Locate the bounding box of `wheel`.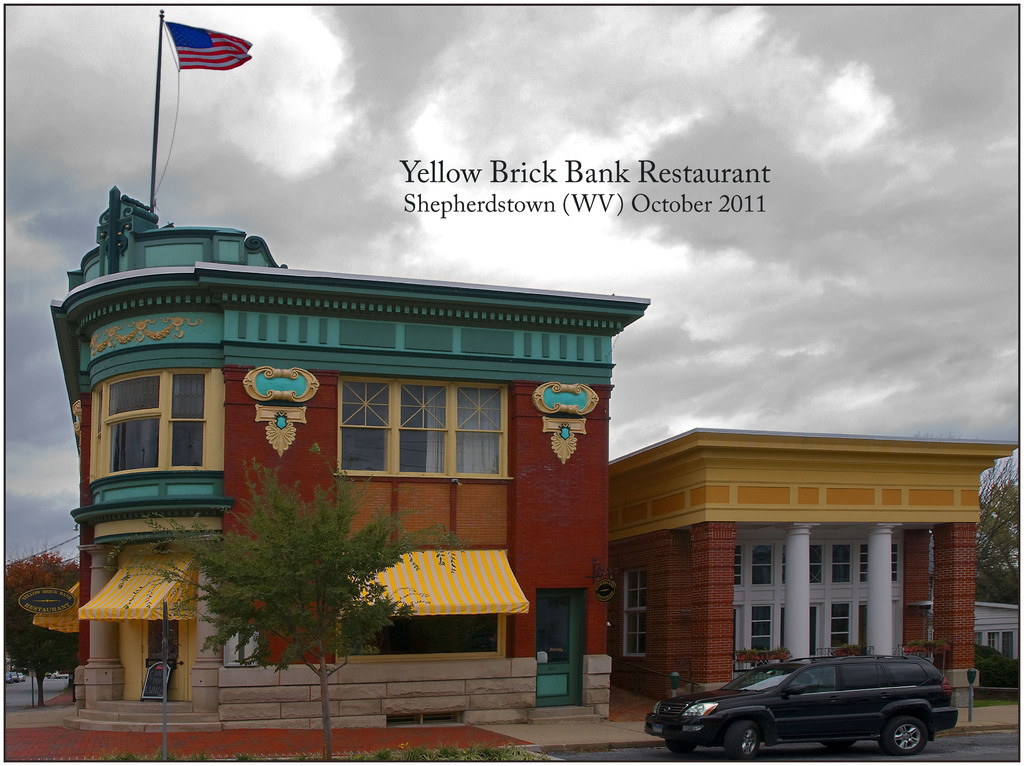
Bounding box: BBox(715, 717, 767, 765).
